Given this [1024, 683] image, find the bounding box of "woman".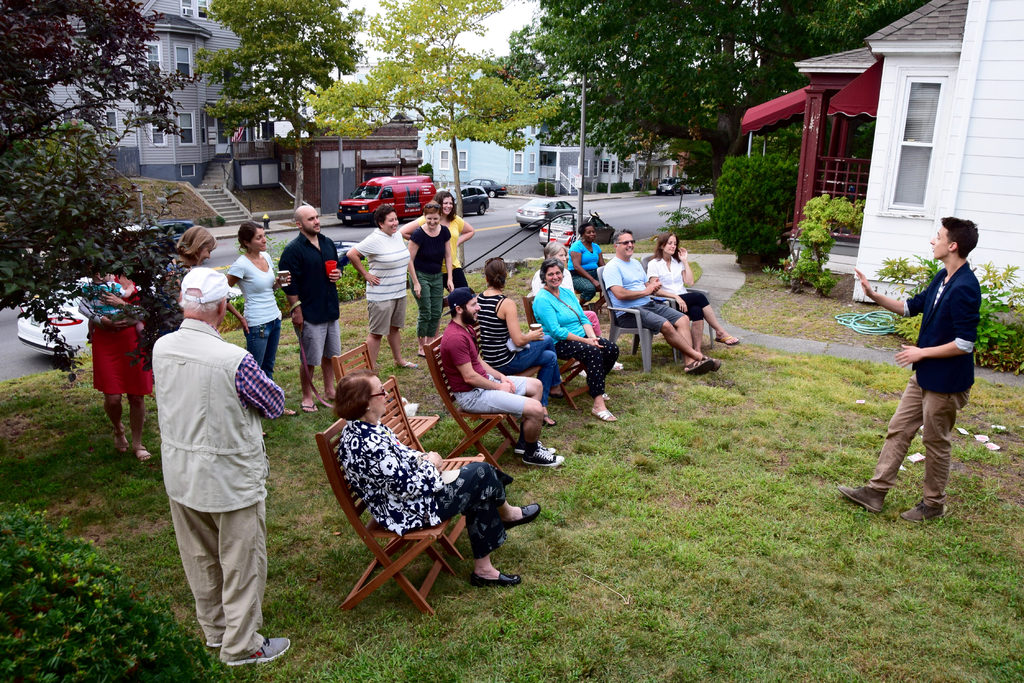
Rect(484, 252, 564, 390).
